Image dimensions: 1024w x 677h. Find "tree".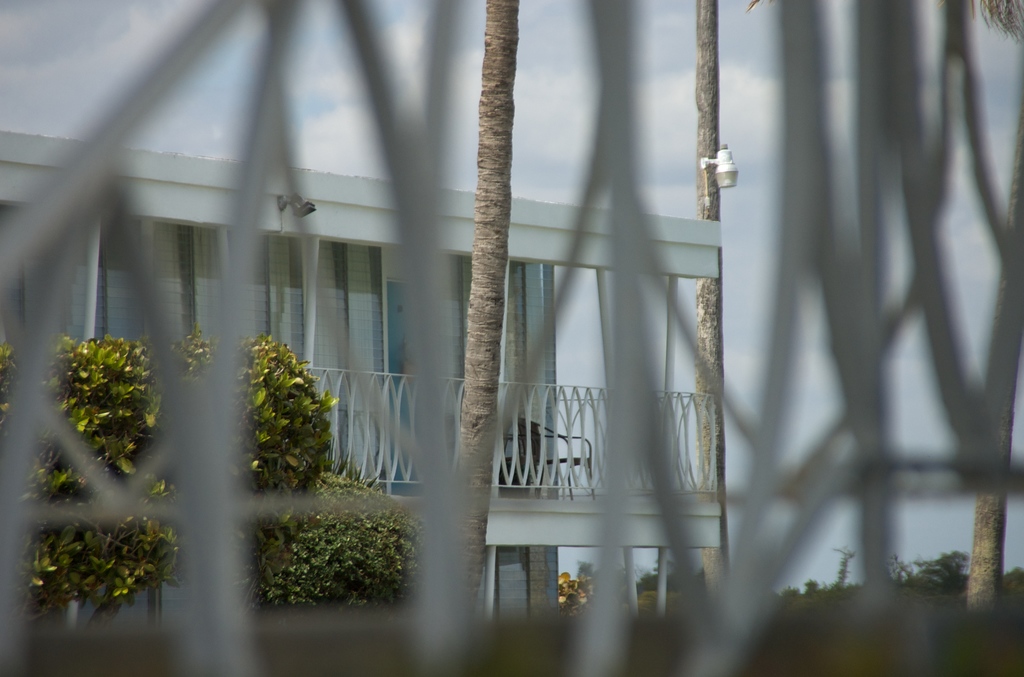
<box>0,333,338,625</box>.
